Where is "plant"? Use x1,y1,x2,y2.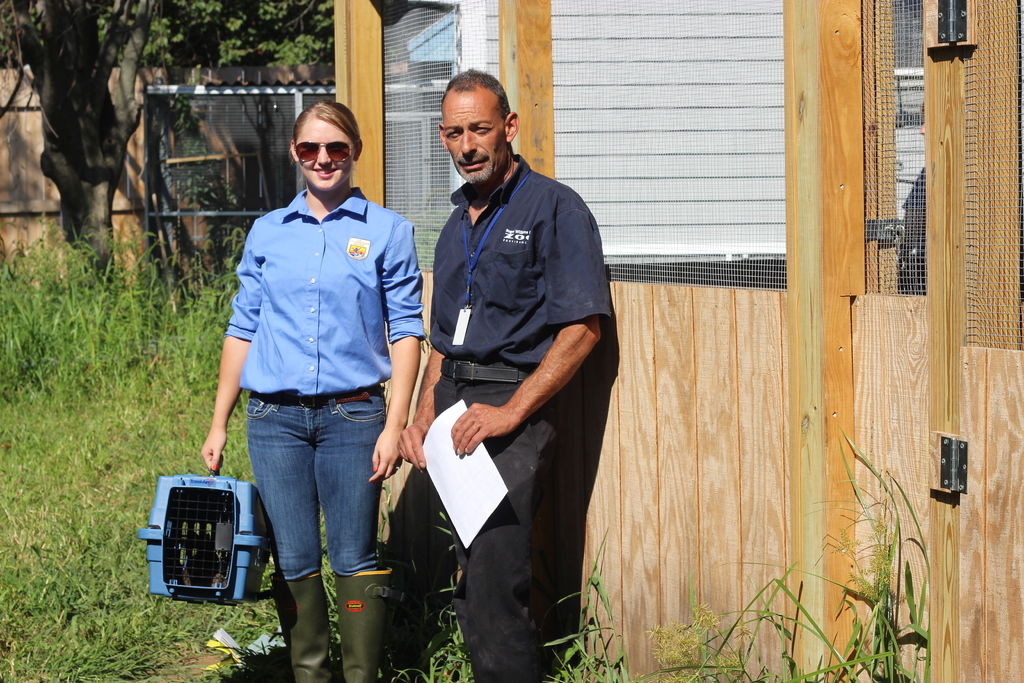
639,427,930,682.
